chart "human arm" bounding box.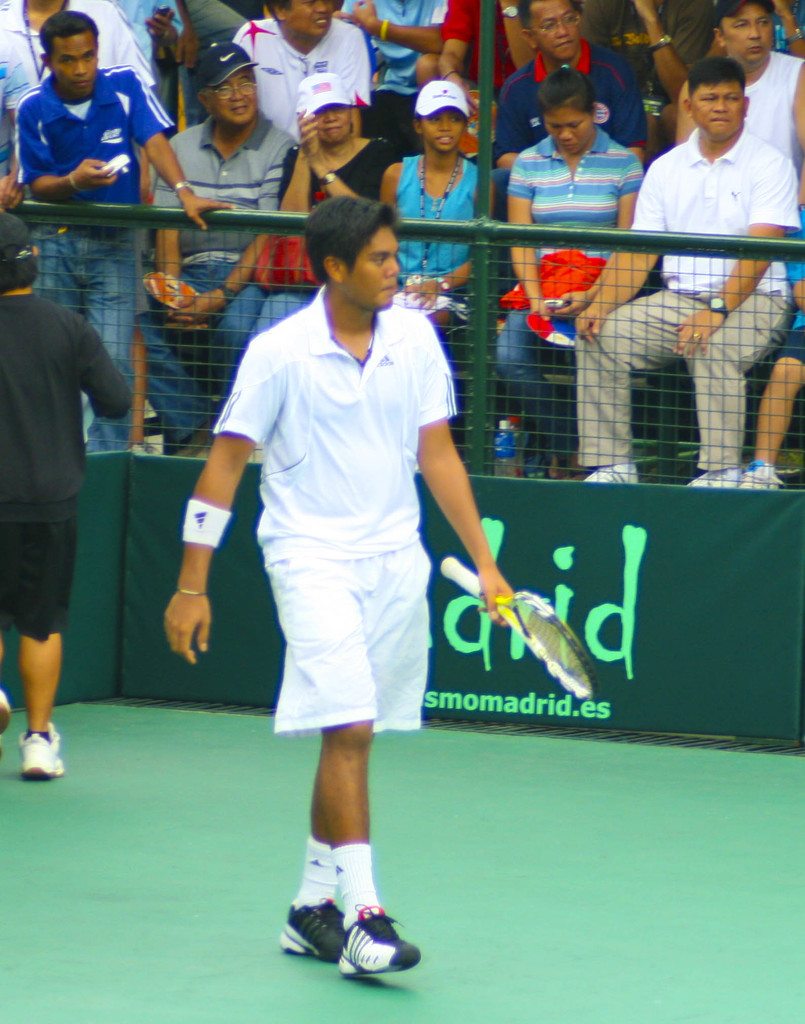
Charted: [0,37,48,205].
